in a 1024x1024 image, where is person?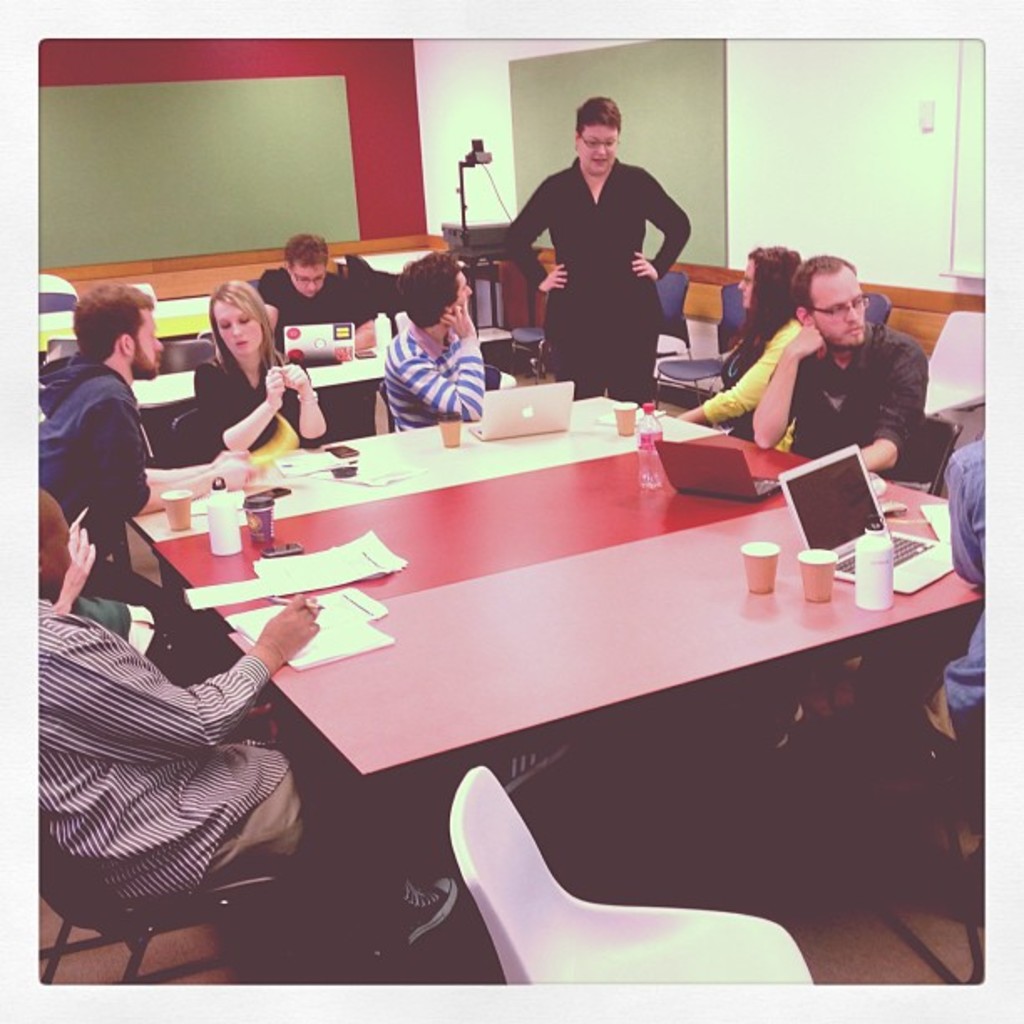
[left=33, top=474, right=463, bottom=982].
